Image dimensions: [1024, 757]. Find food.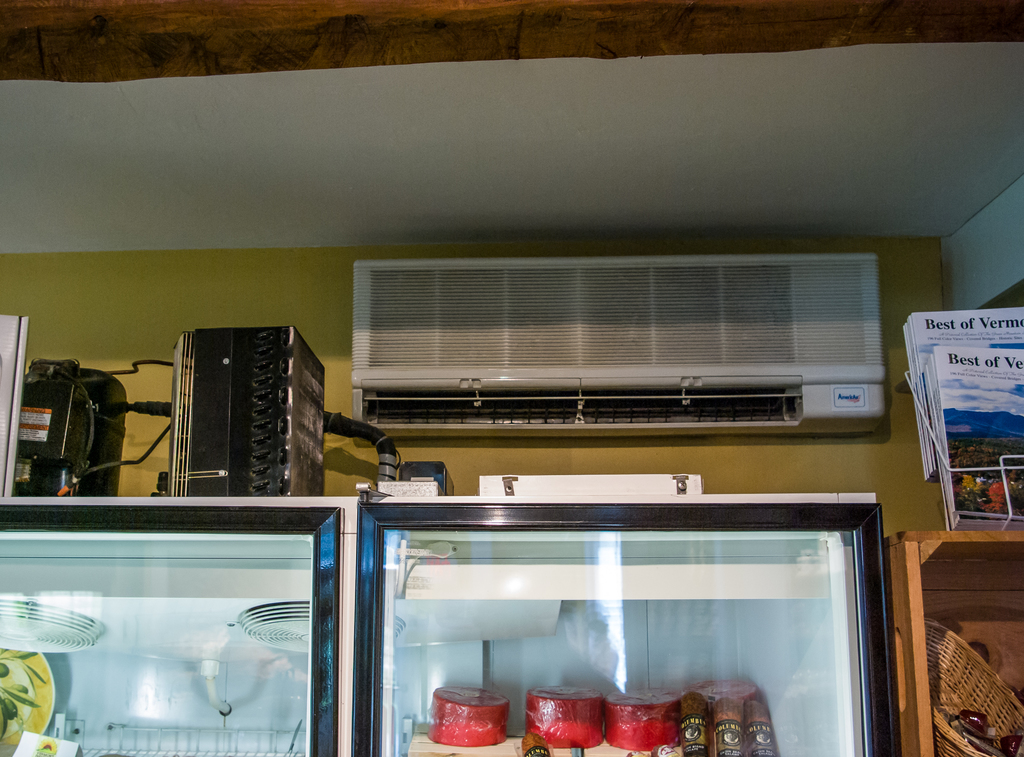
[433,686,510,744].
